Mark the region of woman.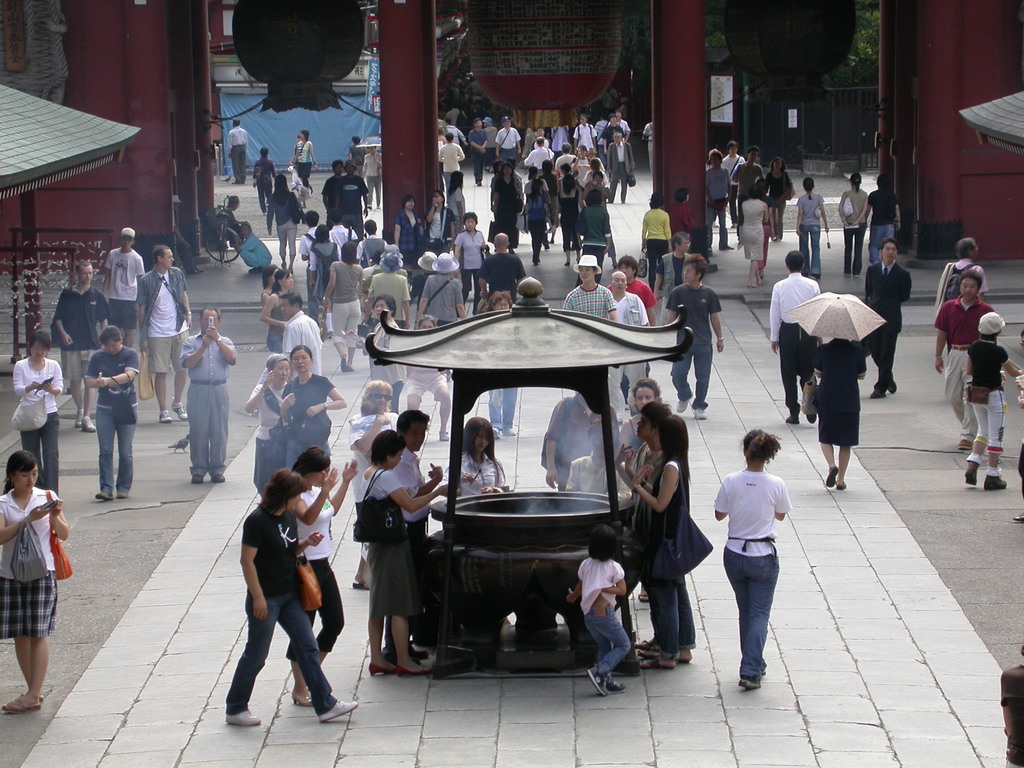
Region: x1=793 y1=179 x2=828 y2=278.
